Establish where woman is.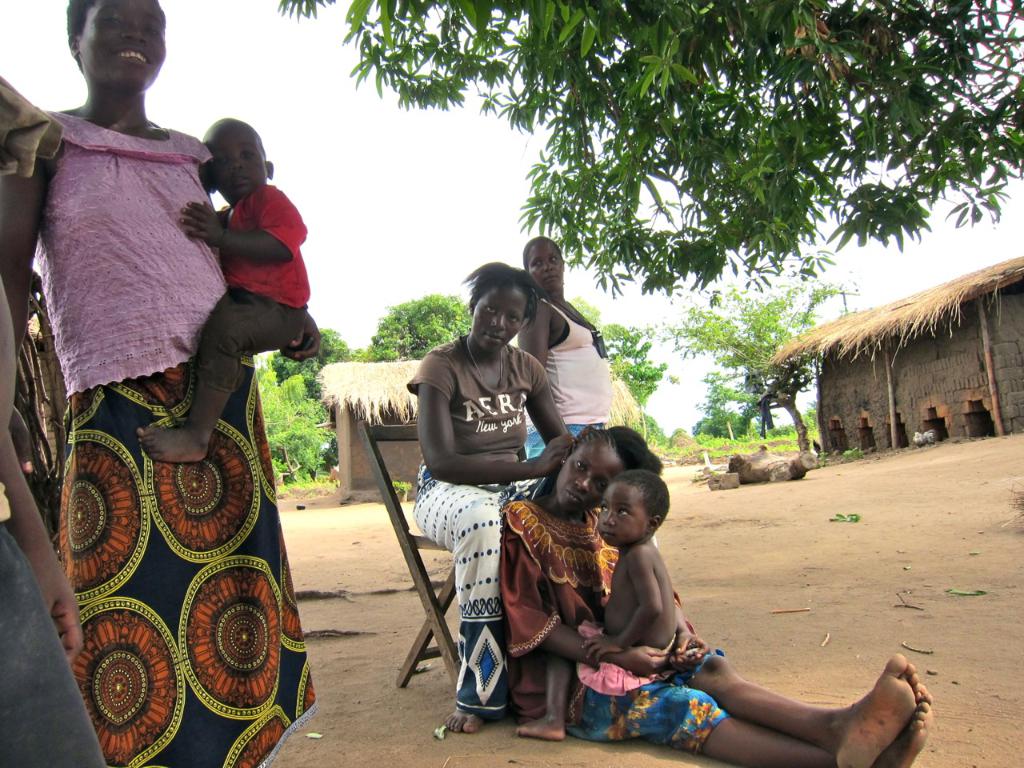
Established at rect(405, 261, 581, 734).
